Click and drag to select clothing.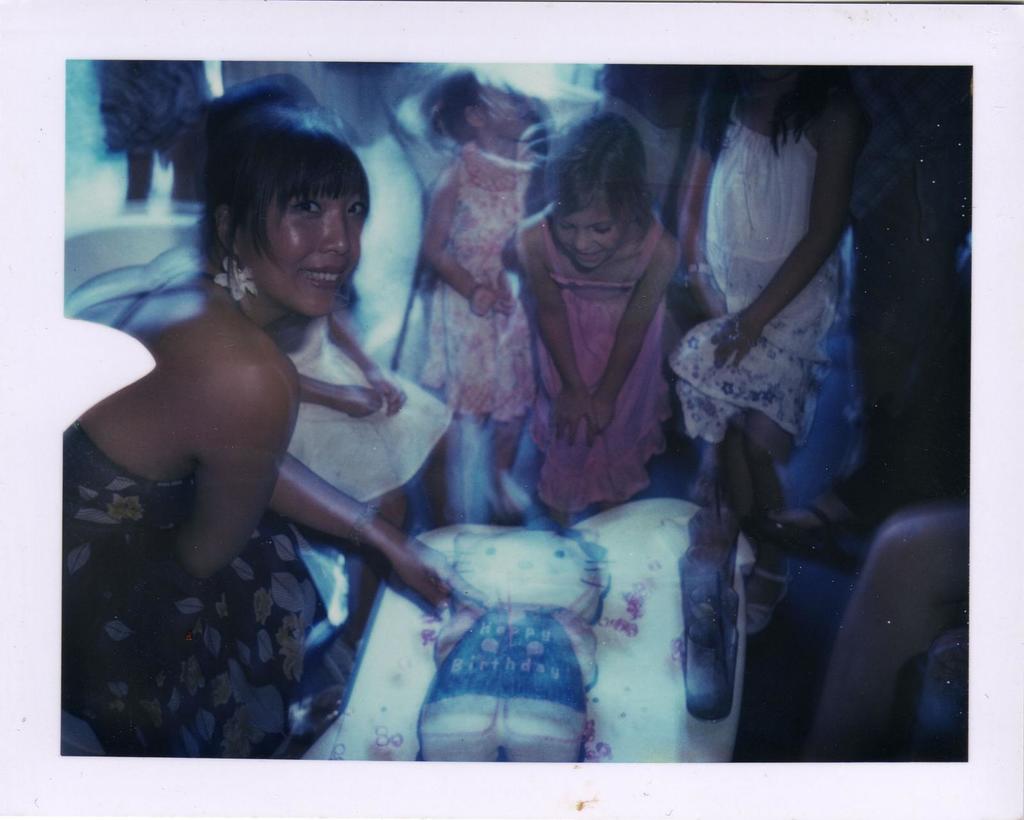
Selection: box=[62, 432, 334, 778].
